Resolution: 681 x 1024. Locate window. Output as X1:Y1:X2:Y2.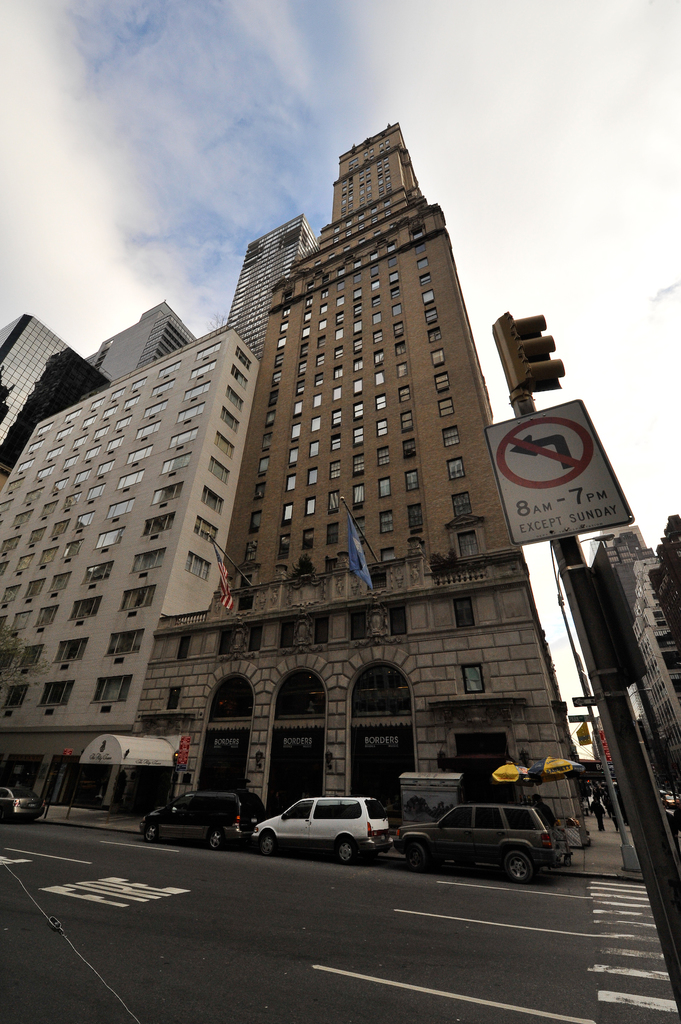
400:410:414:430.
